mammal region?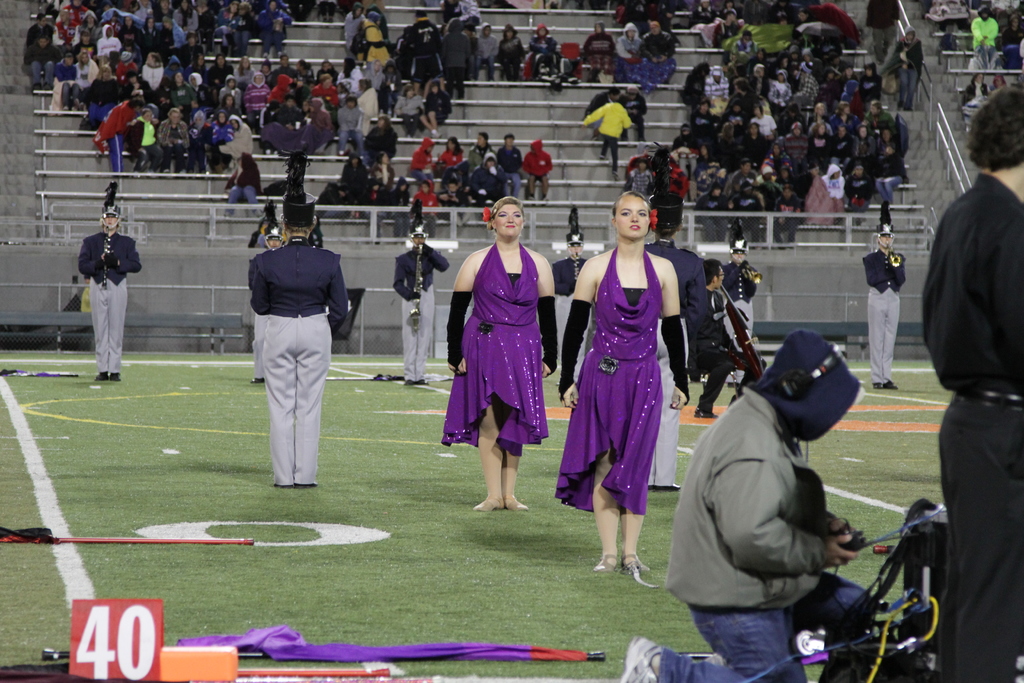
bbox(40, 0, 67, 13)
